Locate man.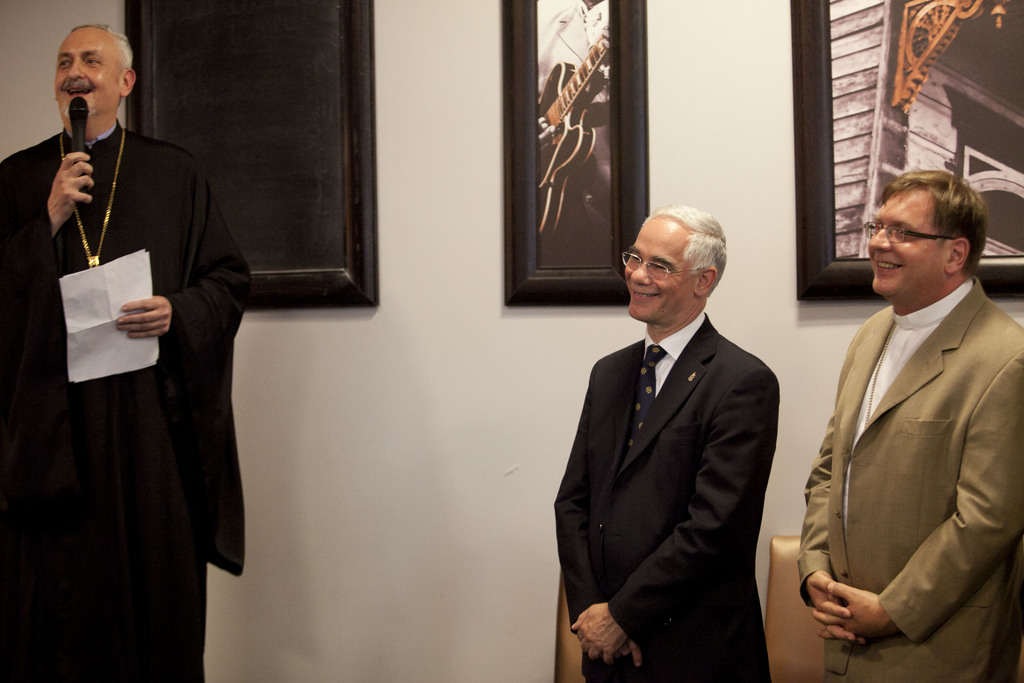
Bounding box: box=[0, 22, 257, 682].
